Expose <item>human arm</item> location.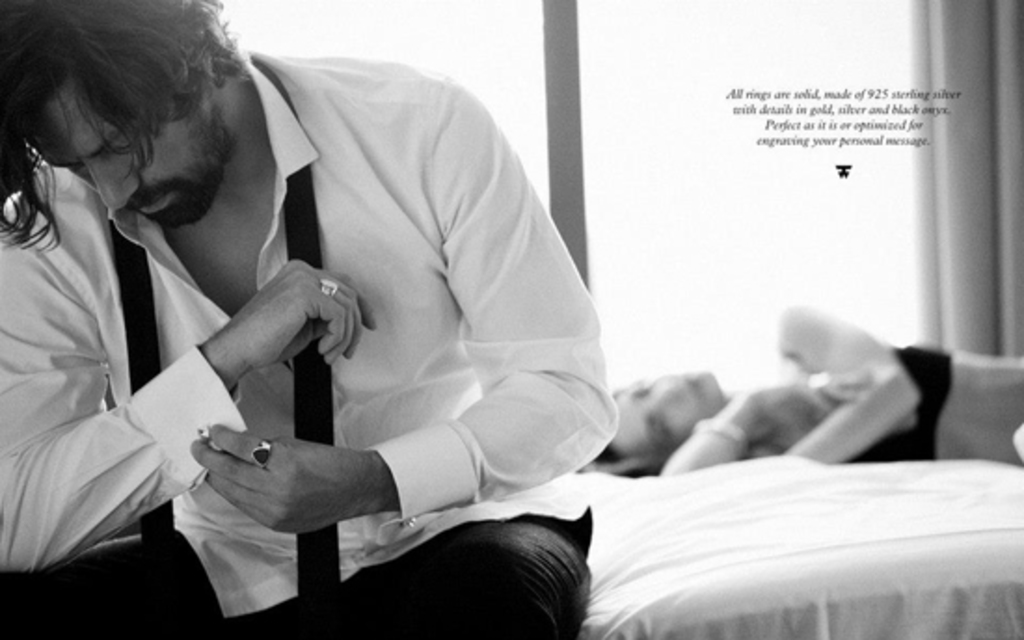
Exposed at pyautogui.locateOnScreen(0, 197, 380, 573).
